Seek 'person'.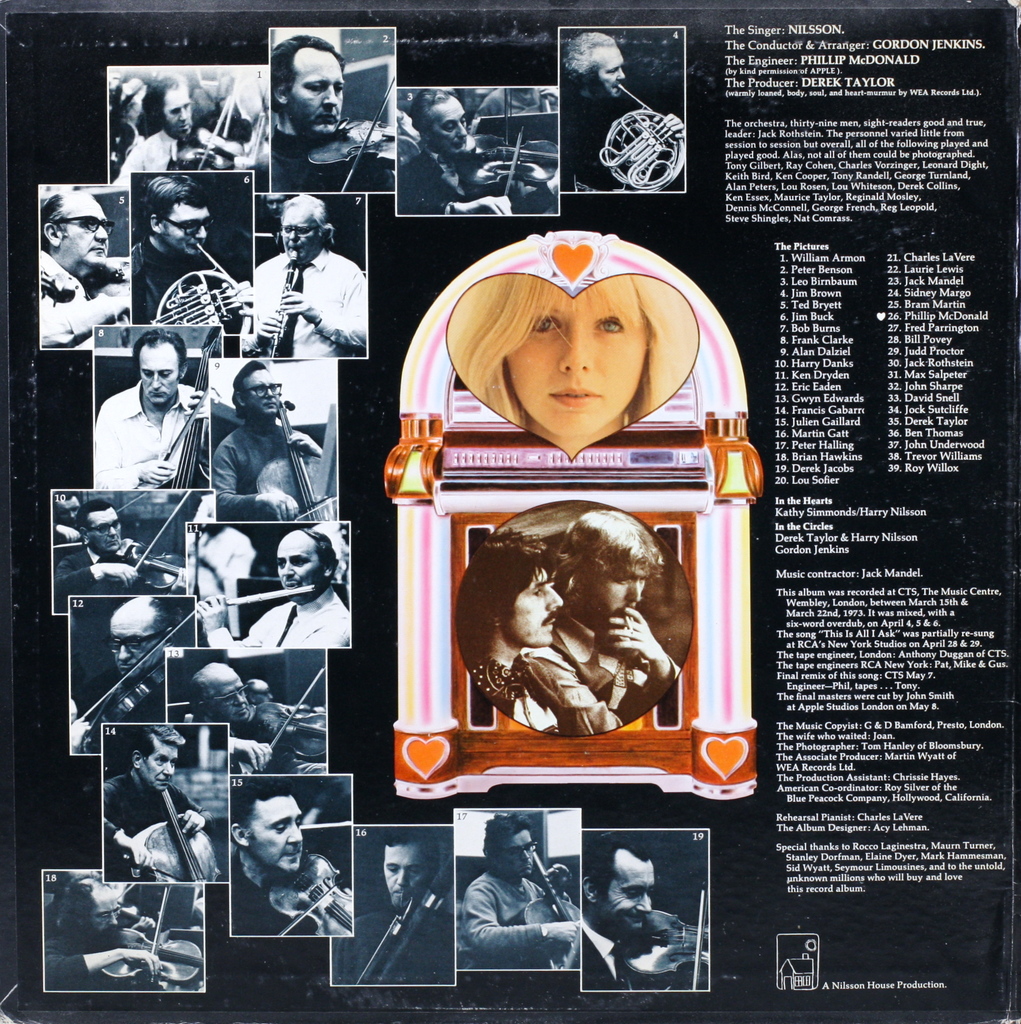
(93,326,210,490).
